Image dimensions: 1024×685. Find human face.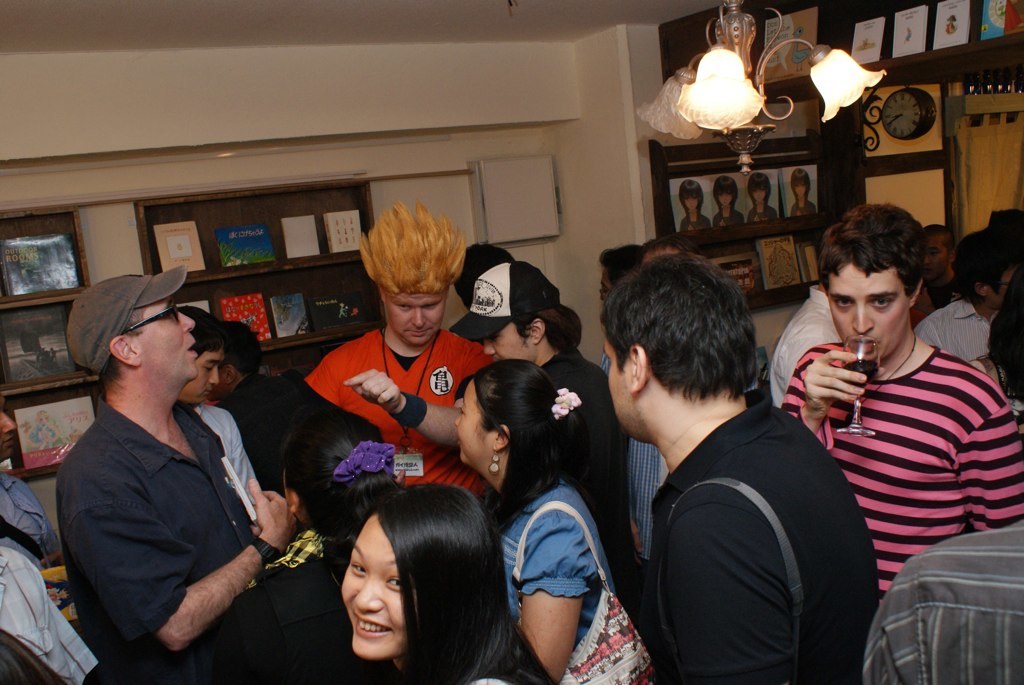
detection(794, 181, 805, 198).
